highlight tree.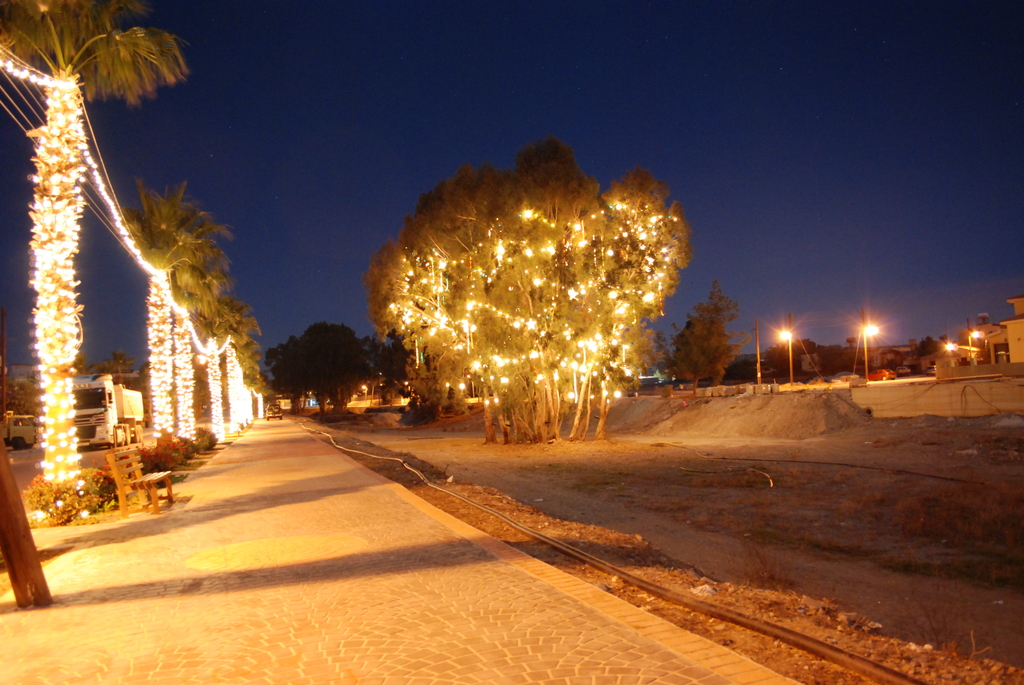
Highlighted region: select_region(234, 337, 264, 430).
